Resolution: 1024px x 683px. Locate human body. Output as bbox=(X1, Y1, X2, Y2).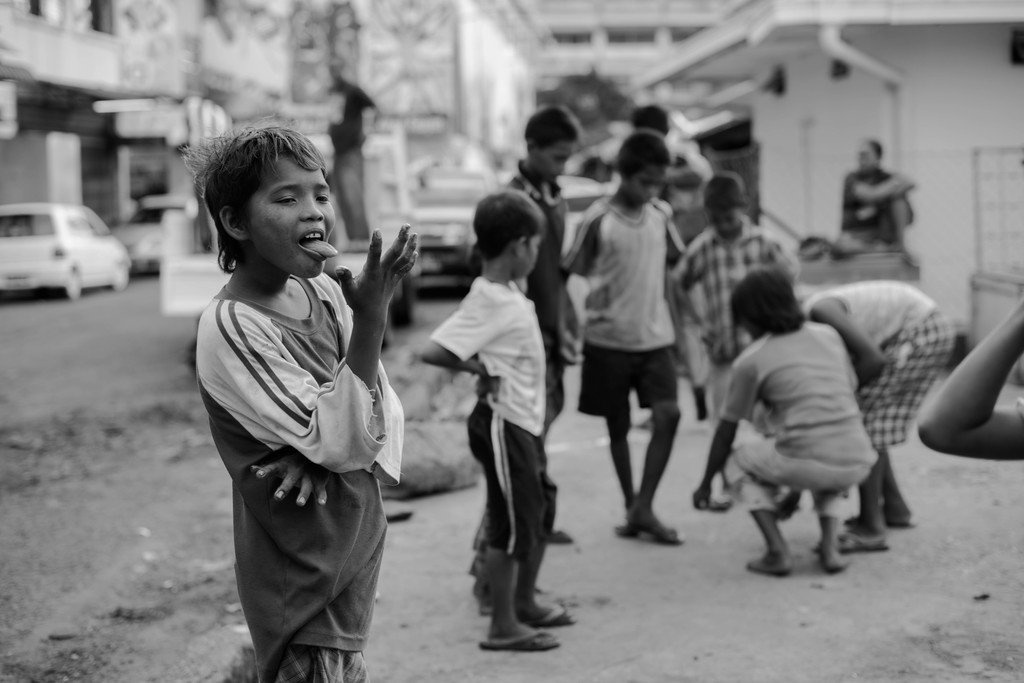
bbox=(180, 118, 406, 682).
